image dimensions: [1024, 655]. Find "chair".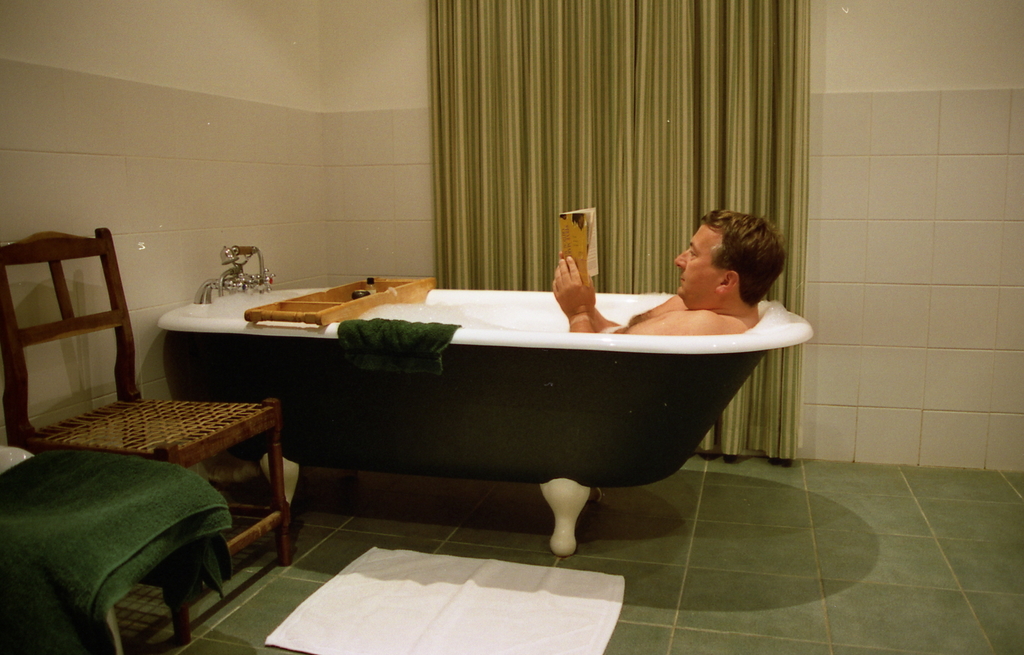
rect(0, 223, 292, 568).
